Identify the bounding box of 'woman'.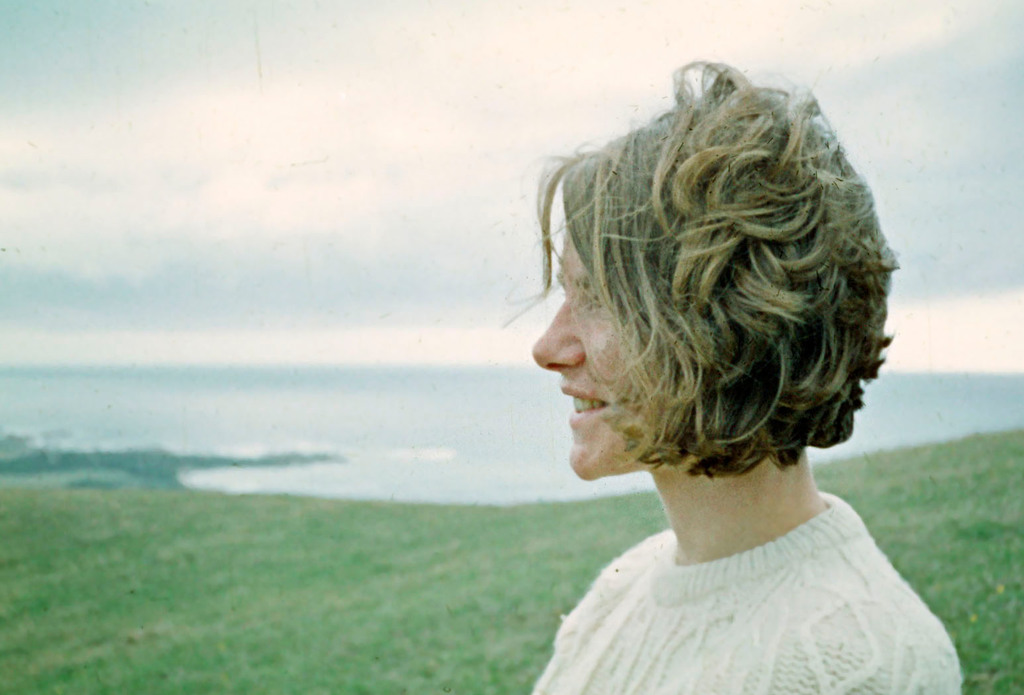
box(456, 55, 988, 694).
